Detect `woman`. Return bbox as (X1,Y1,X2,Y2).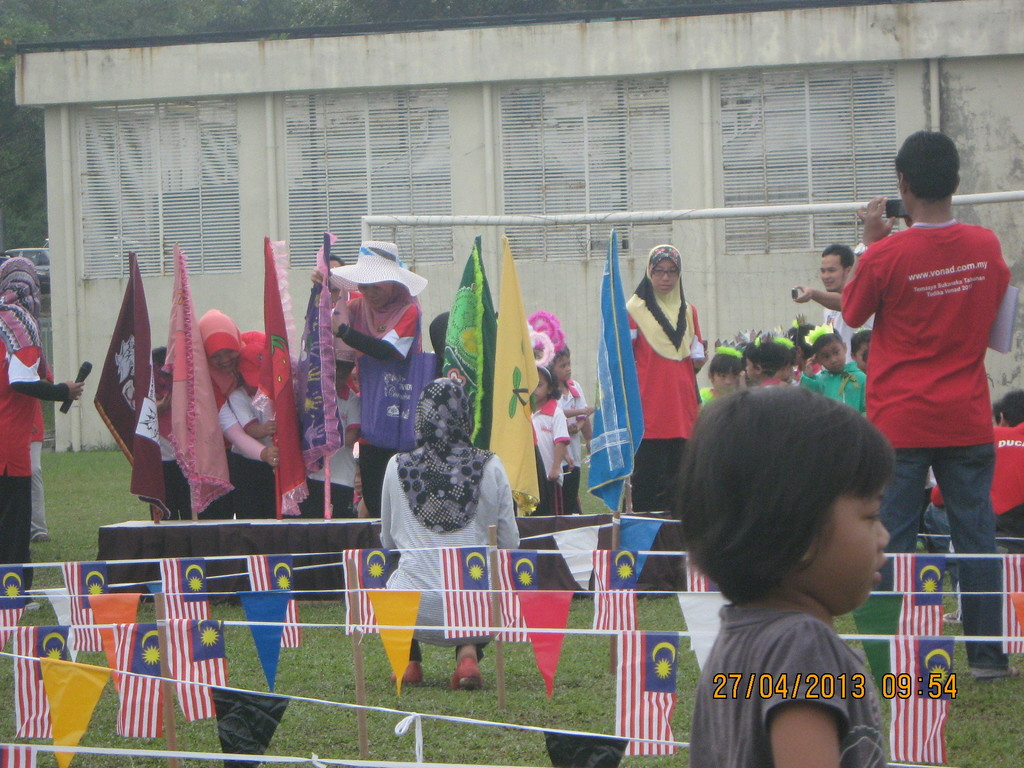
(183,312,254,435).
